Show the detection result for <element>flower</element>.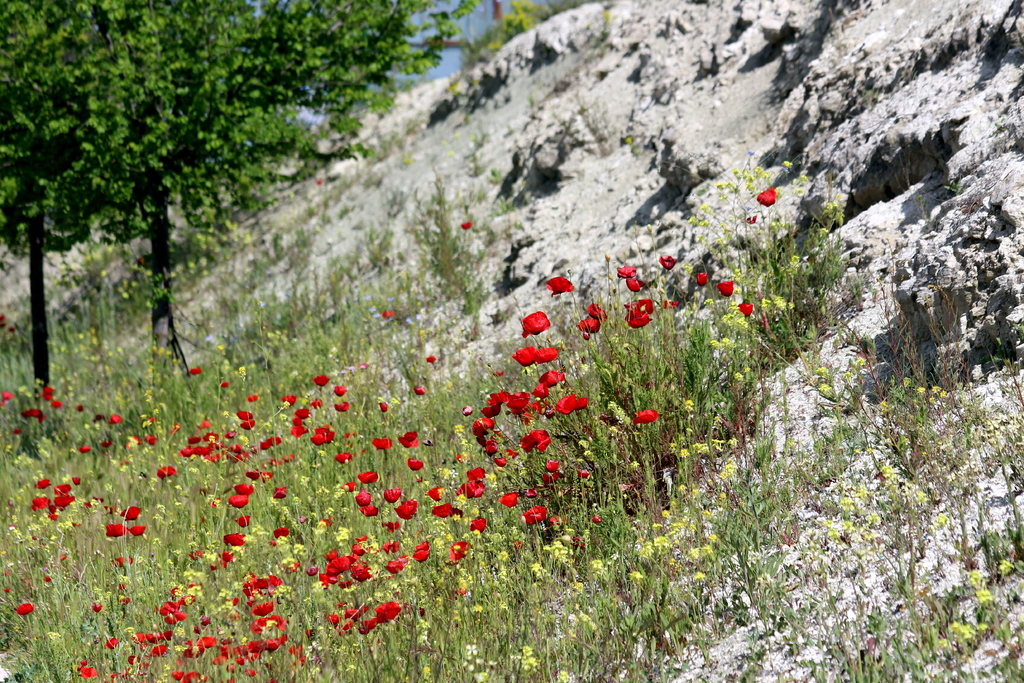
715,280,733,297.
